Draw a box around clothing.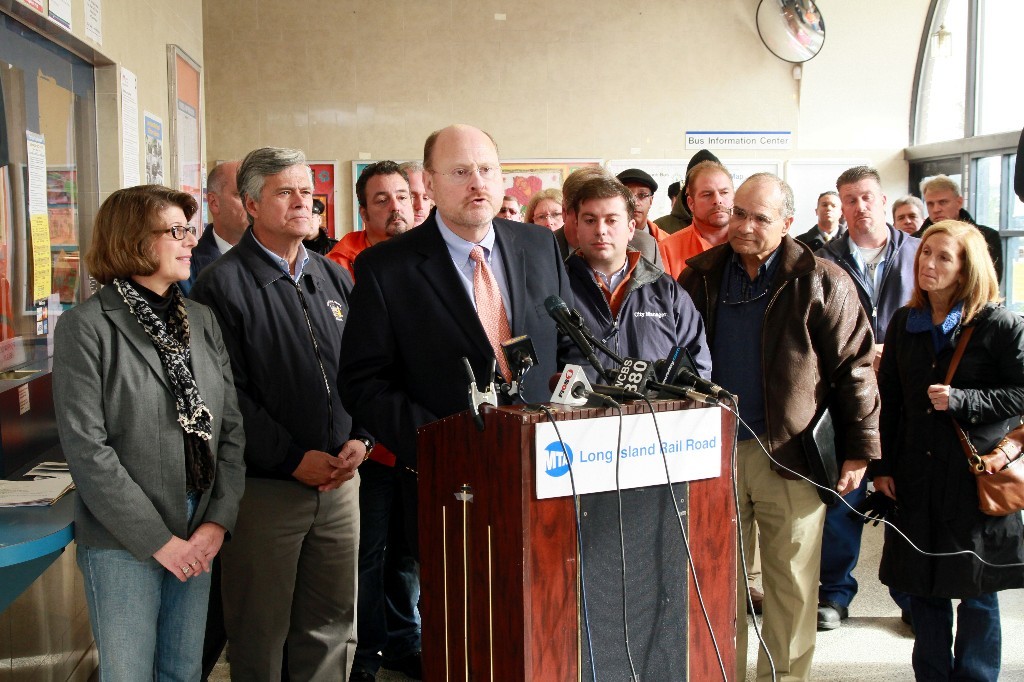
[50,270,245,681].
